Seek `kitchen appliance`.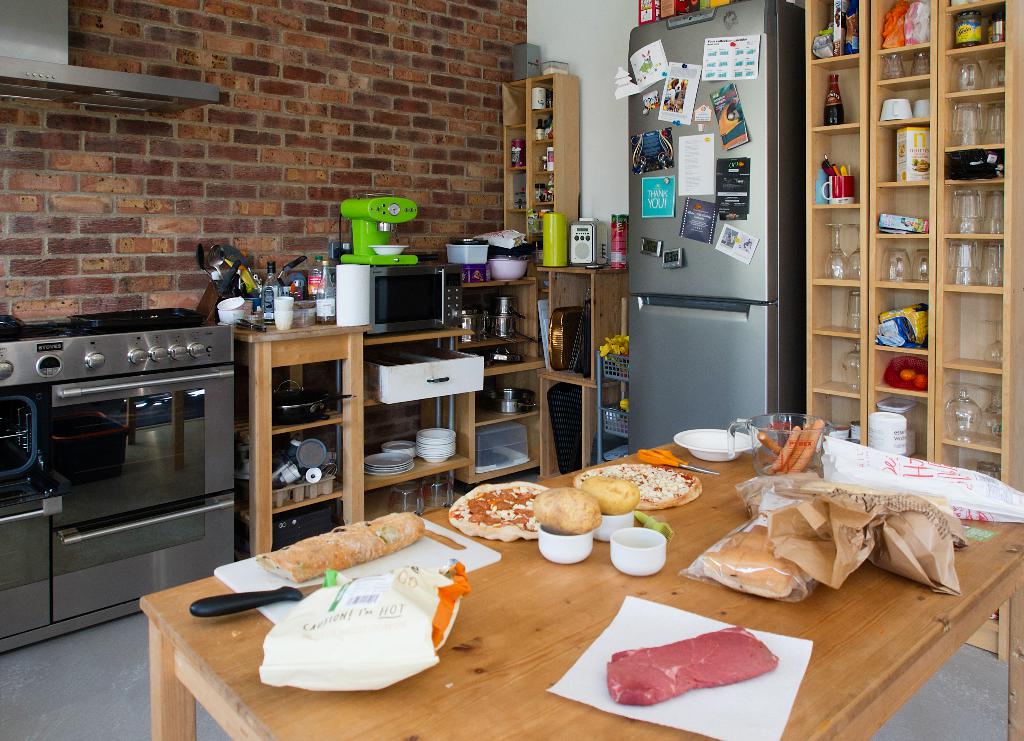
[x1=881, y1=92, x2=913, y2=121].
